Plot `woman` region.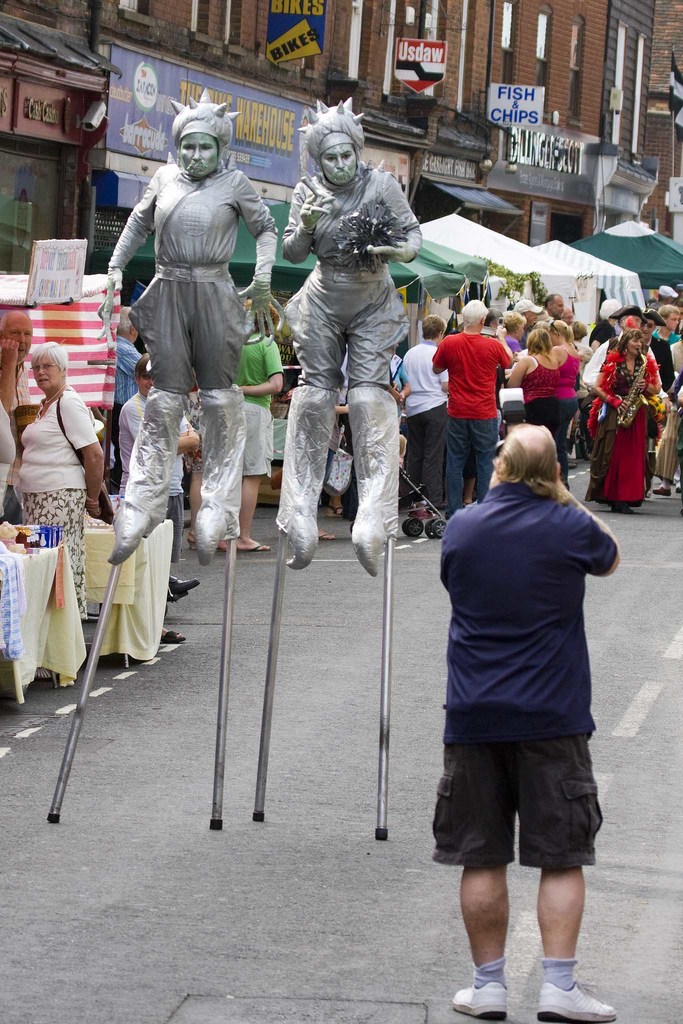
Plotted at [x1=1, y1=355, x2=105, y2=618].
